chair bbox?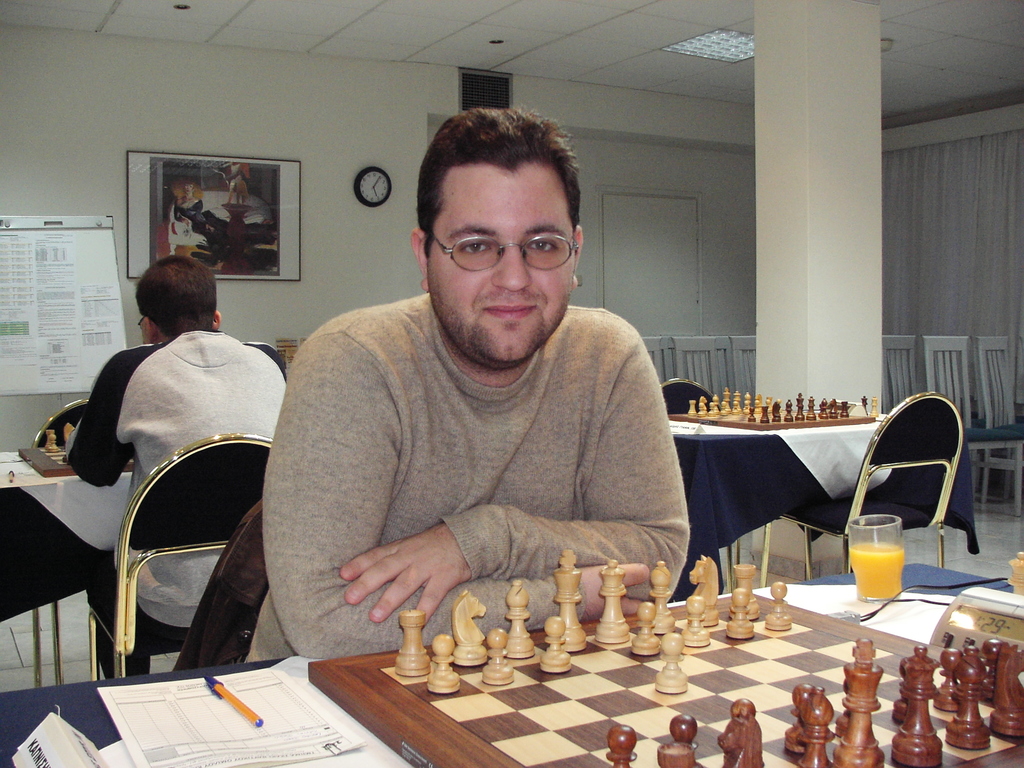
754 384 968 593
